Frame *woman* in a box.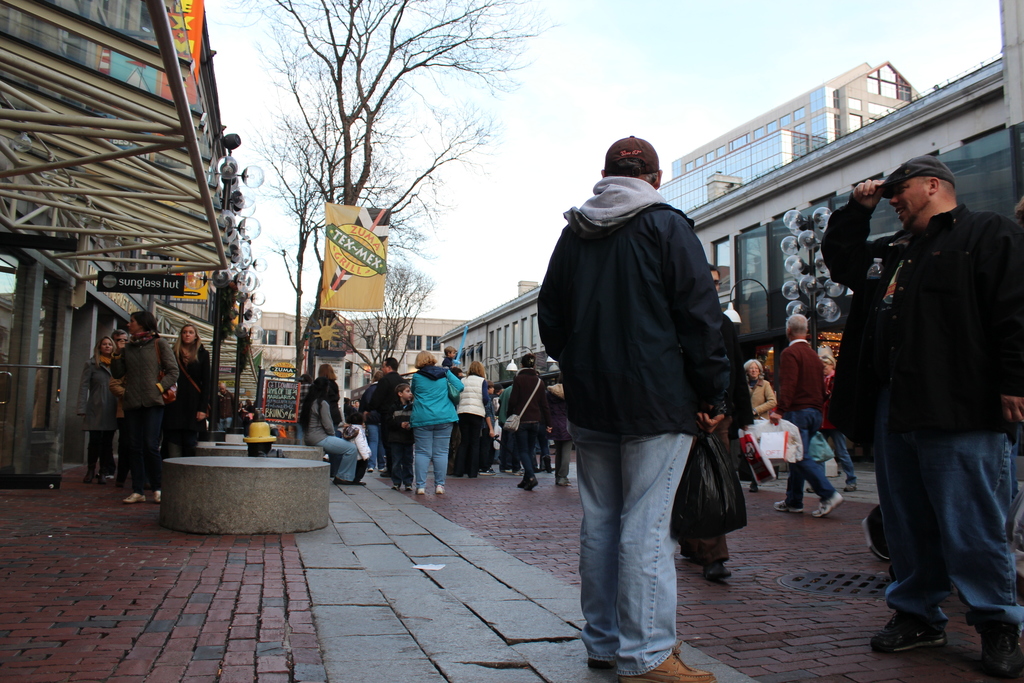
bbox=(315, 363, 342, 433).
